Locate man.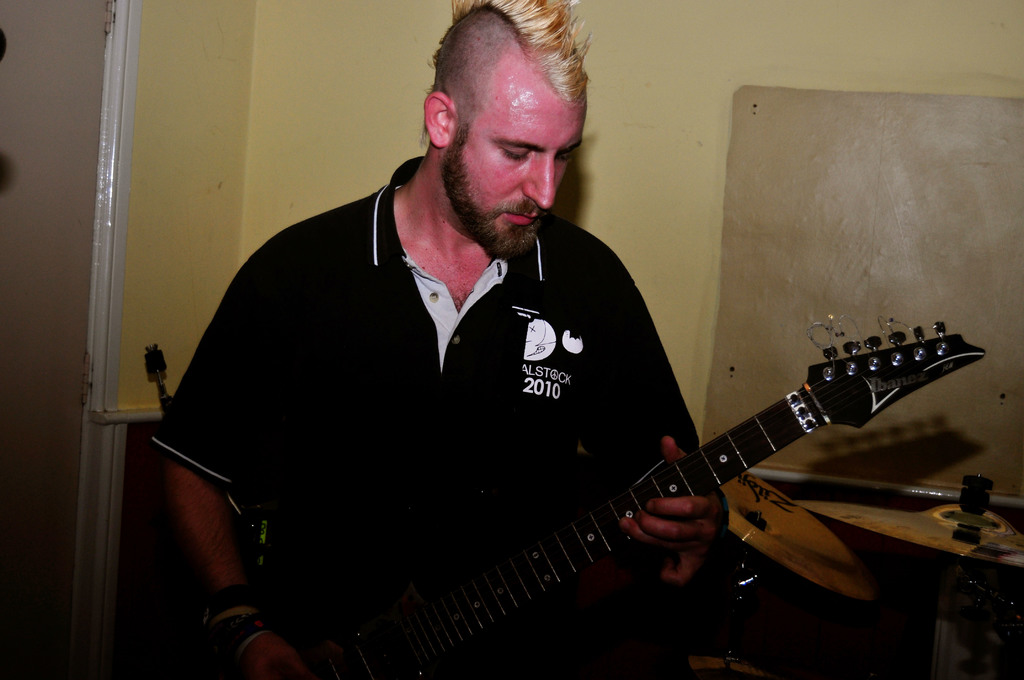
Bounding box: Rect(156, 38, 932, 658).
